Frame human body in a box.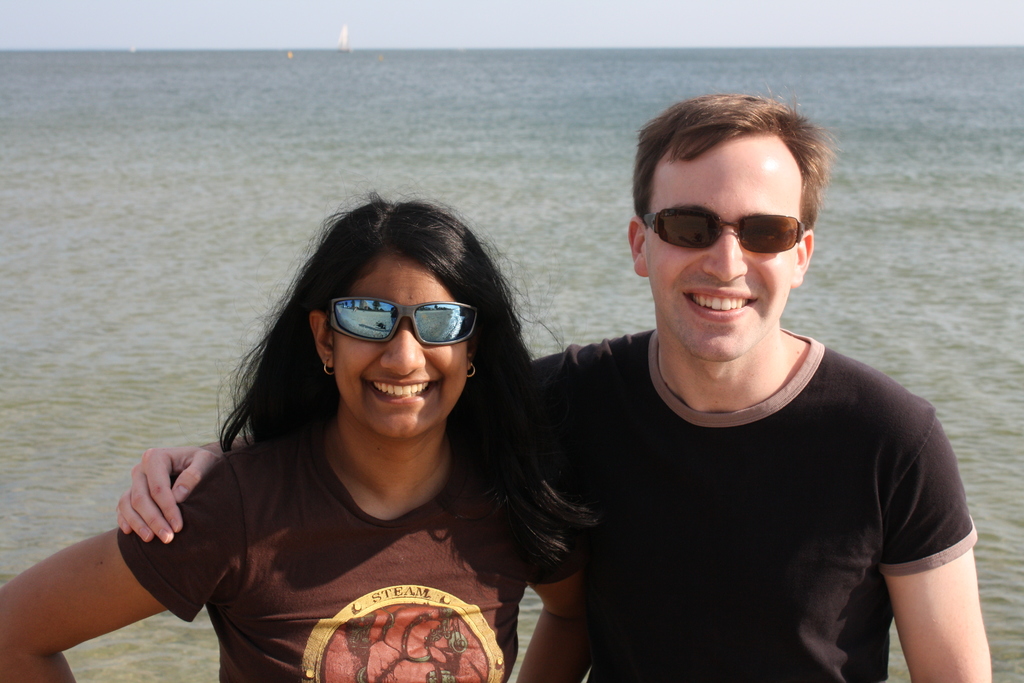
(117, 329, 989, 682).
